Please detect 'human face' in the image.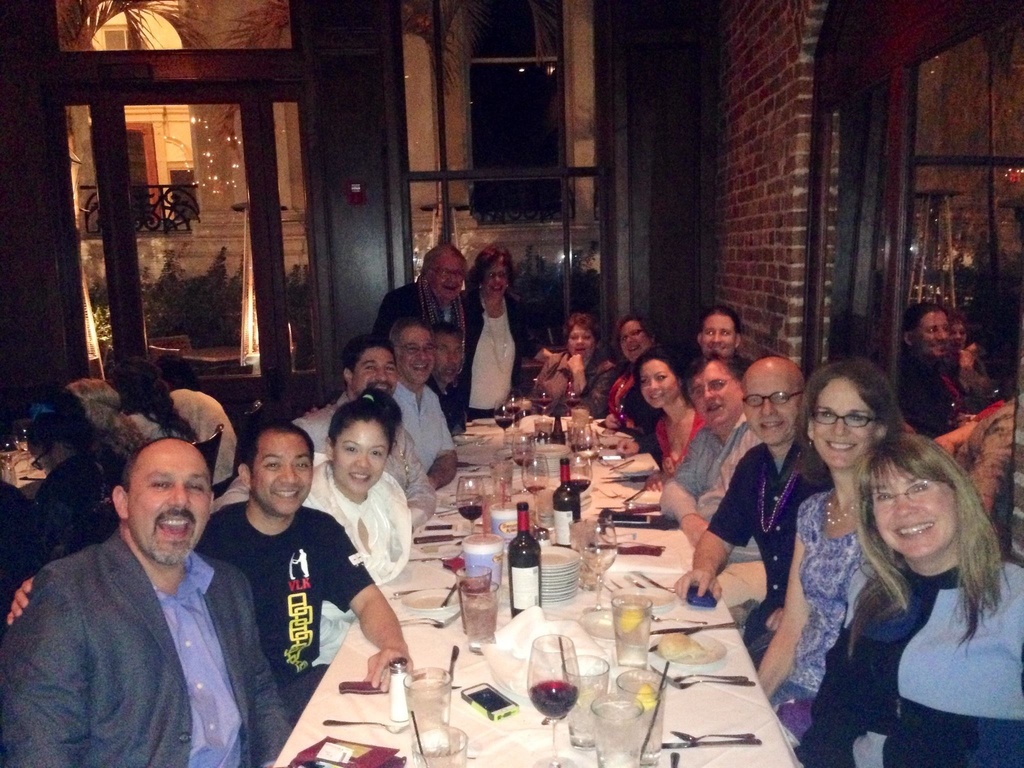
x1=335, y1=421, x2=389, y2=495.
